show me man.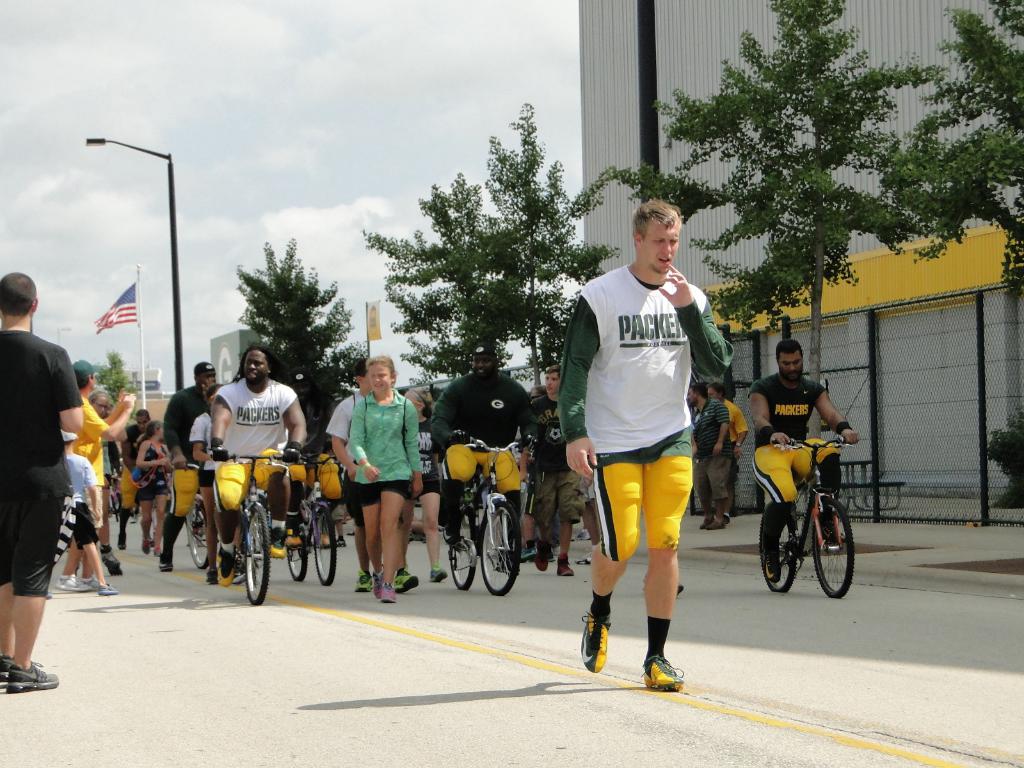
man is here: box=[684, 385, 732, 531].
